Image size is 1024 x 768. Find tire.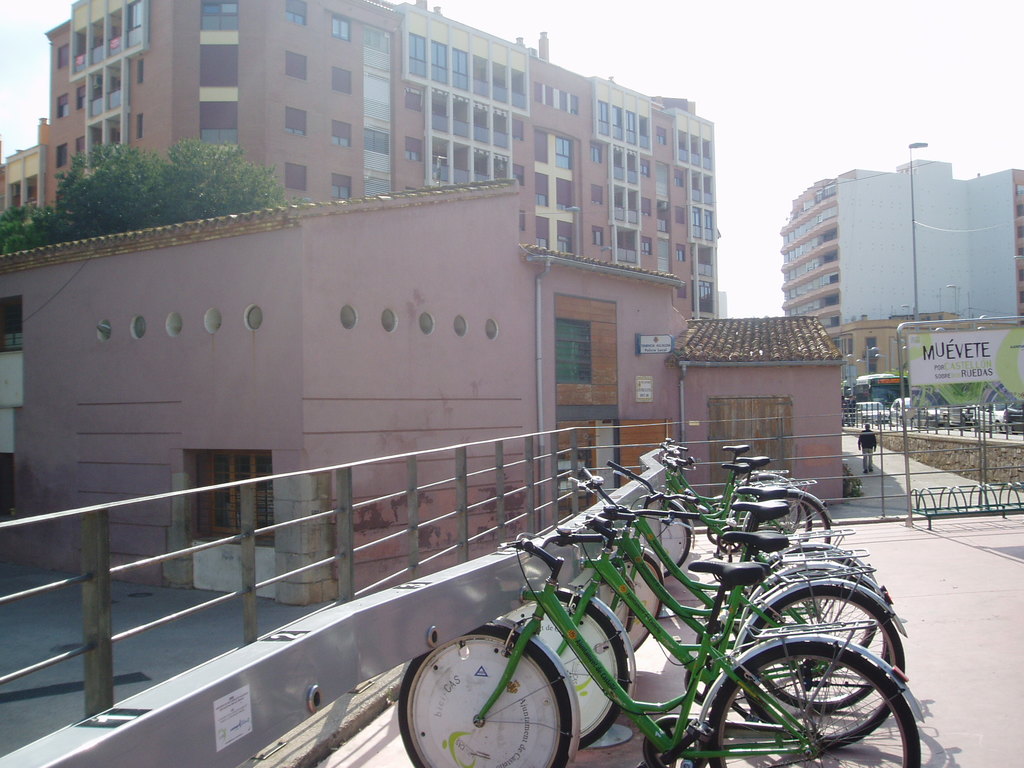
494,584,637,748.
